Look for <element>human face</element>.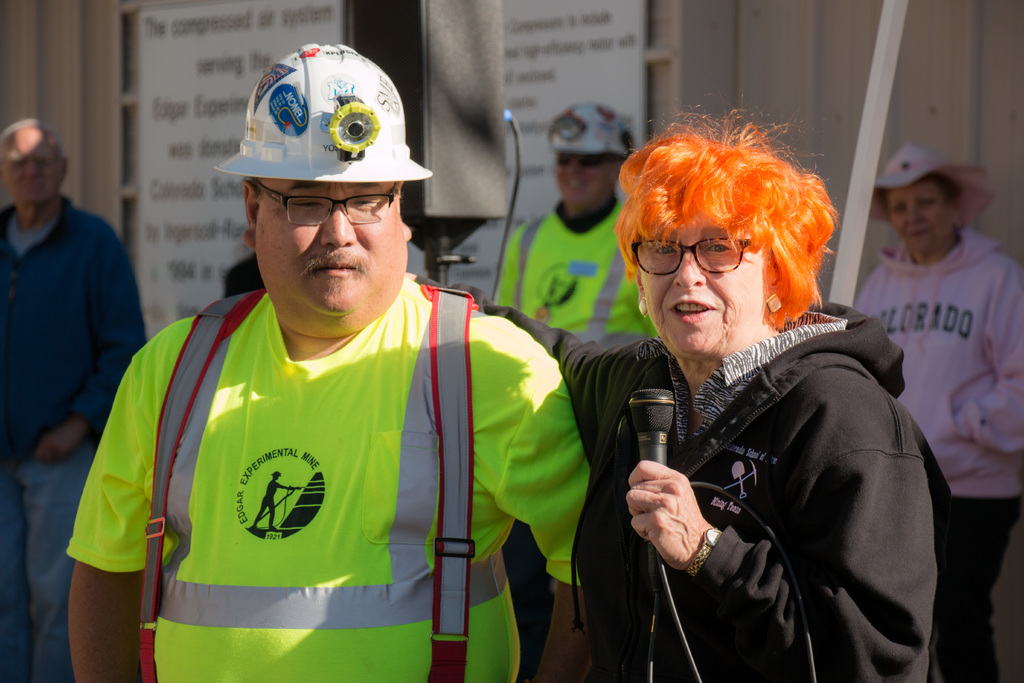
Found: (561, 152, 619, 211).
